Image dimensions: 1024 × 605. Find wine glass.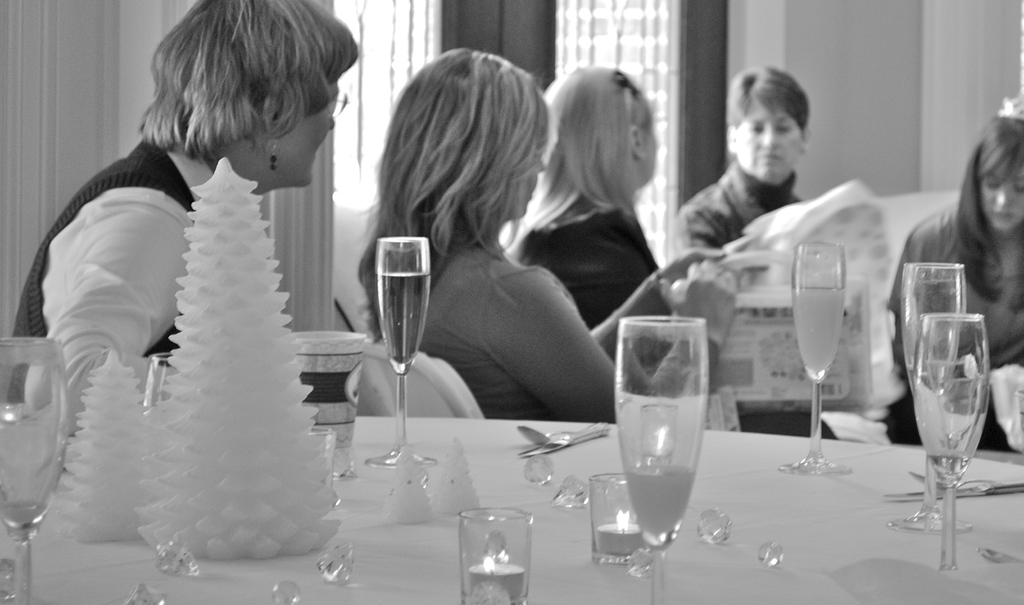
l=909, t=313, r=991, b=568.
